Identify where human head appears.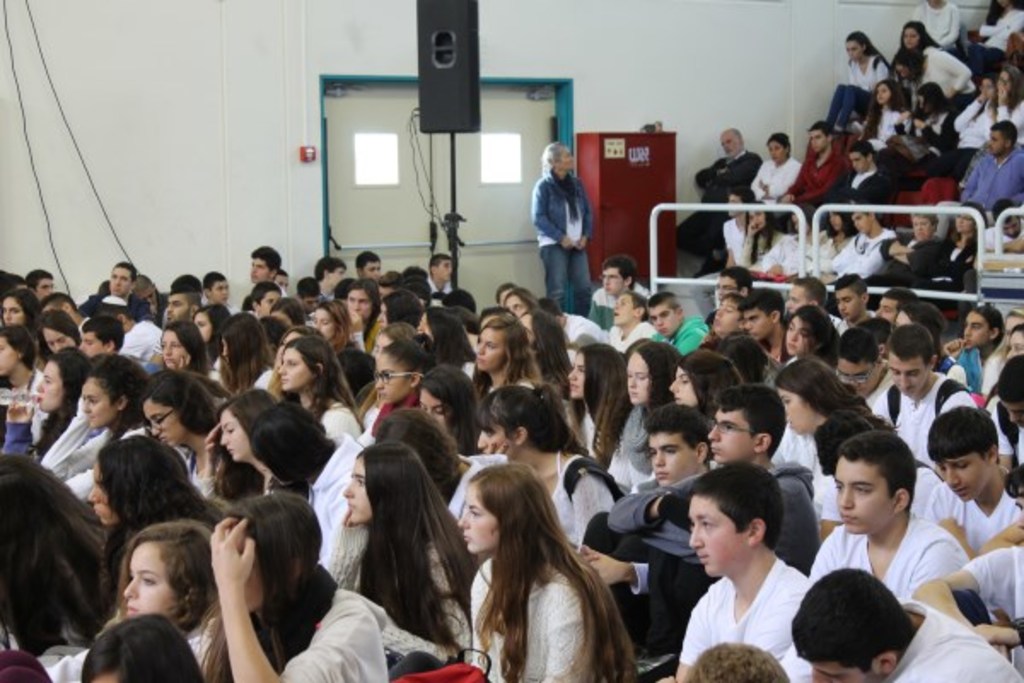
Appears at 891/50/922/84.
